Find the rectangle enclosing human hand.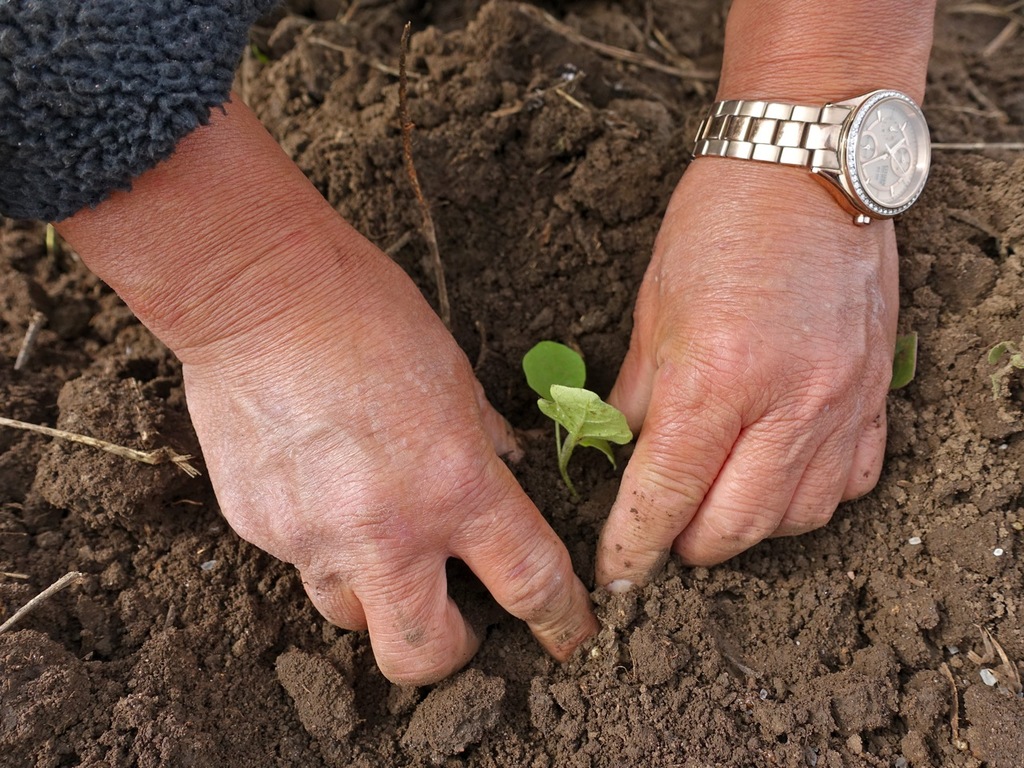
rect(550, 50, 934, 643).
